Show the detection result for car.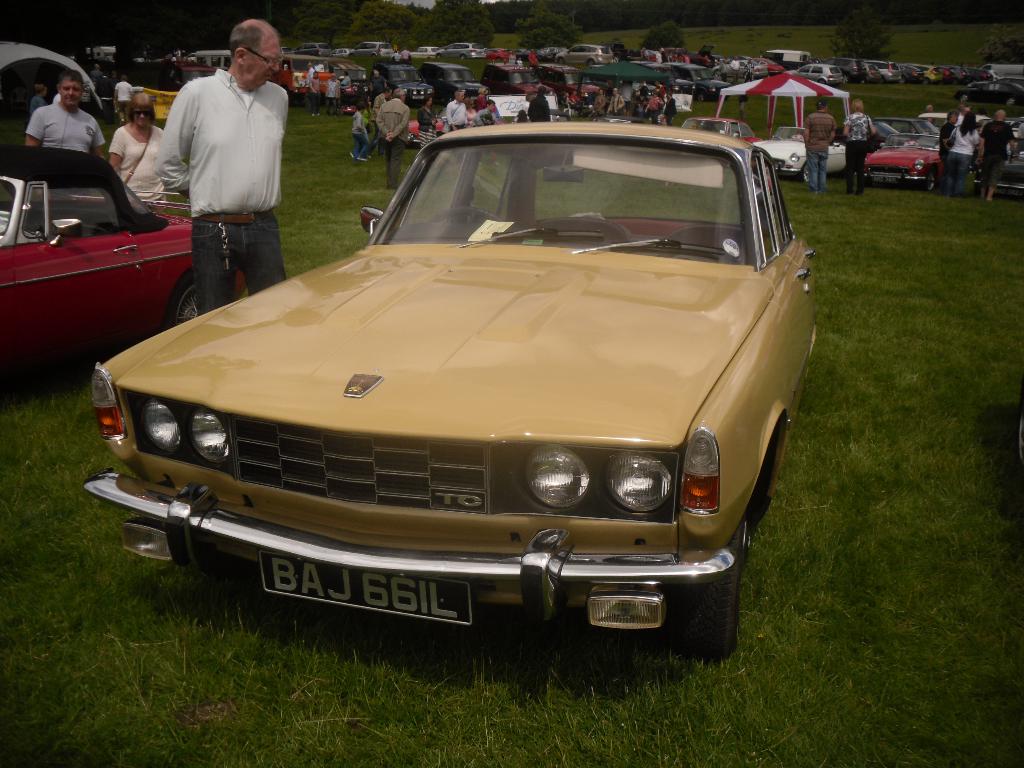
bbox(861, 54, 898, 79).
